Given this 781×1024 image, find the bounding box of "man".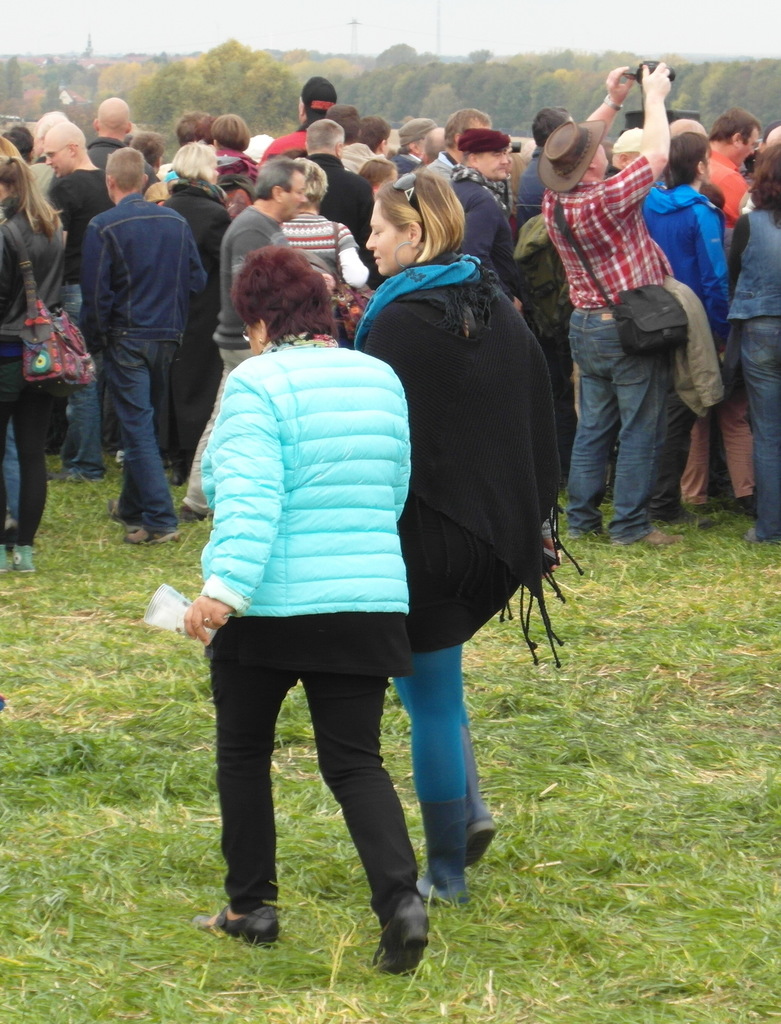
l=535, t=58, r=689, b=558.
